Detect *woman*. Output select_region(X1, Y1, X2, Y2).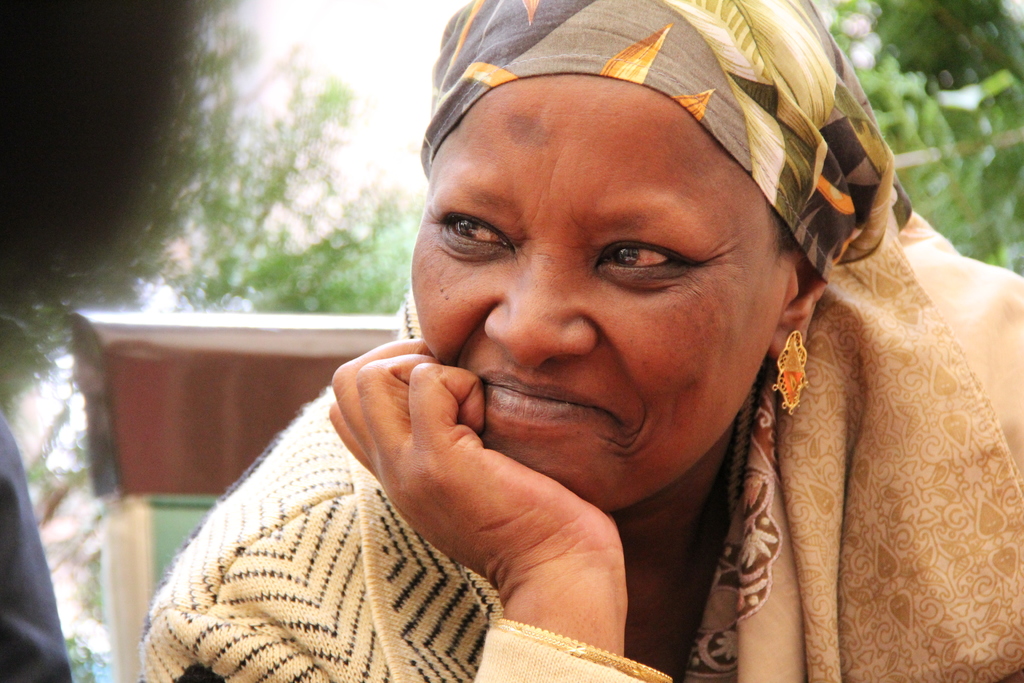
select_region(137, 0, 1023, 682).
